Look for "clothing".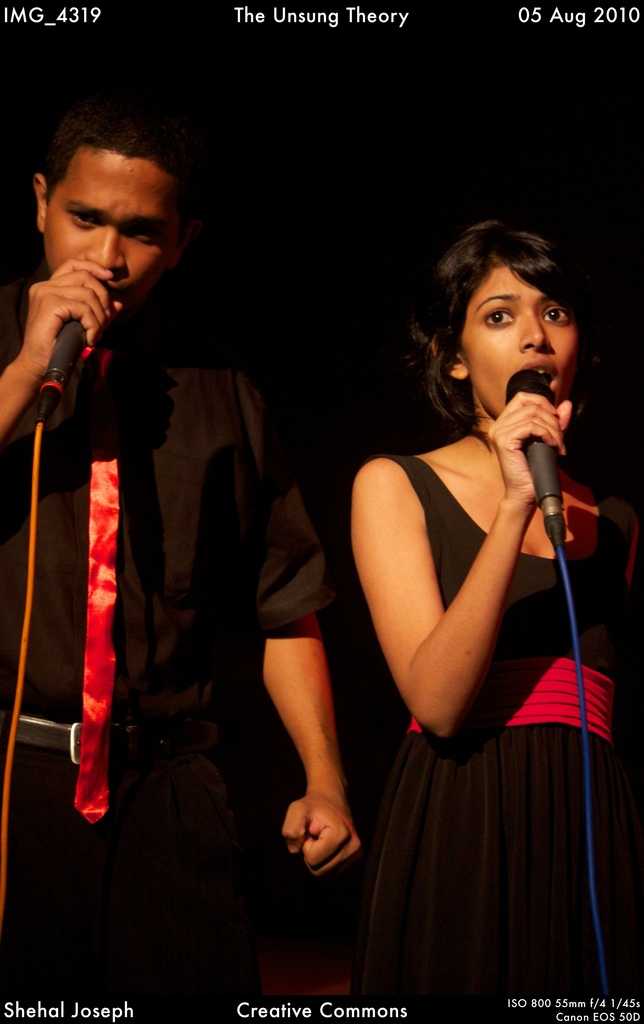
Found: <box>348,415,607,989</box>.
